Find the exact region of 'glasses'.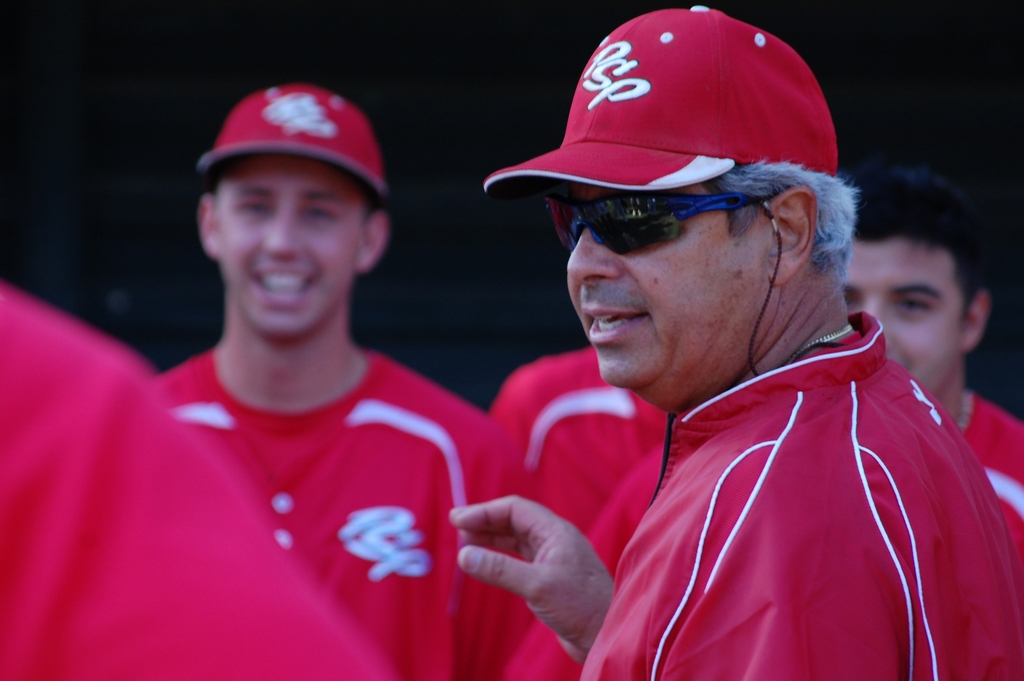
Exact region: (x1=530, y1=171, x2=799, y2=274).
